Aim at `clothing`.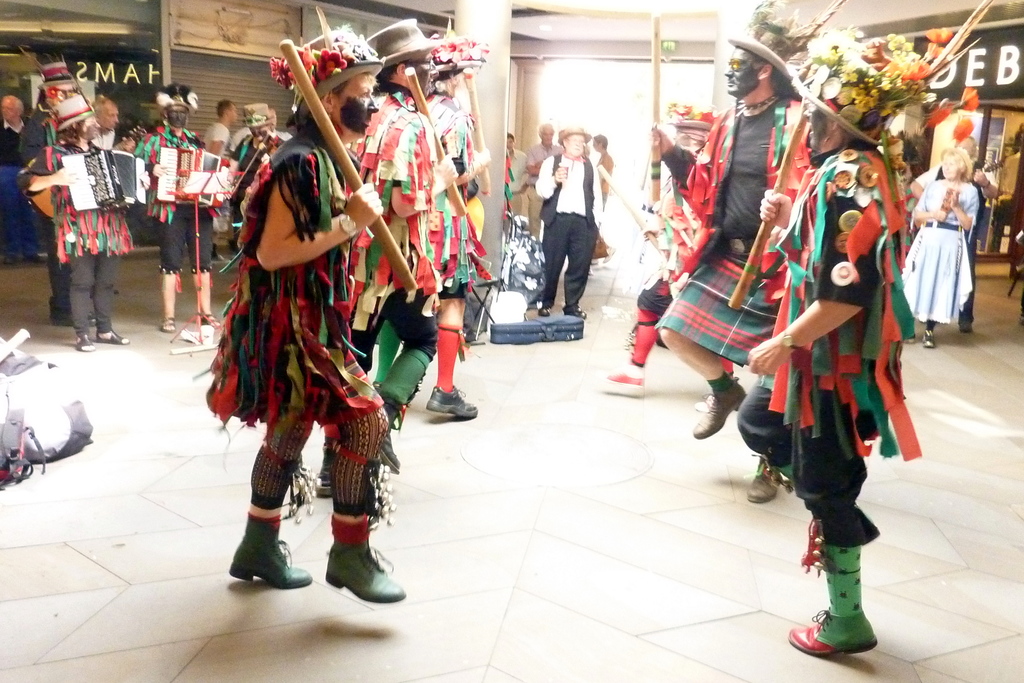
Aimed at box=[537, 149, 601, 308].
